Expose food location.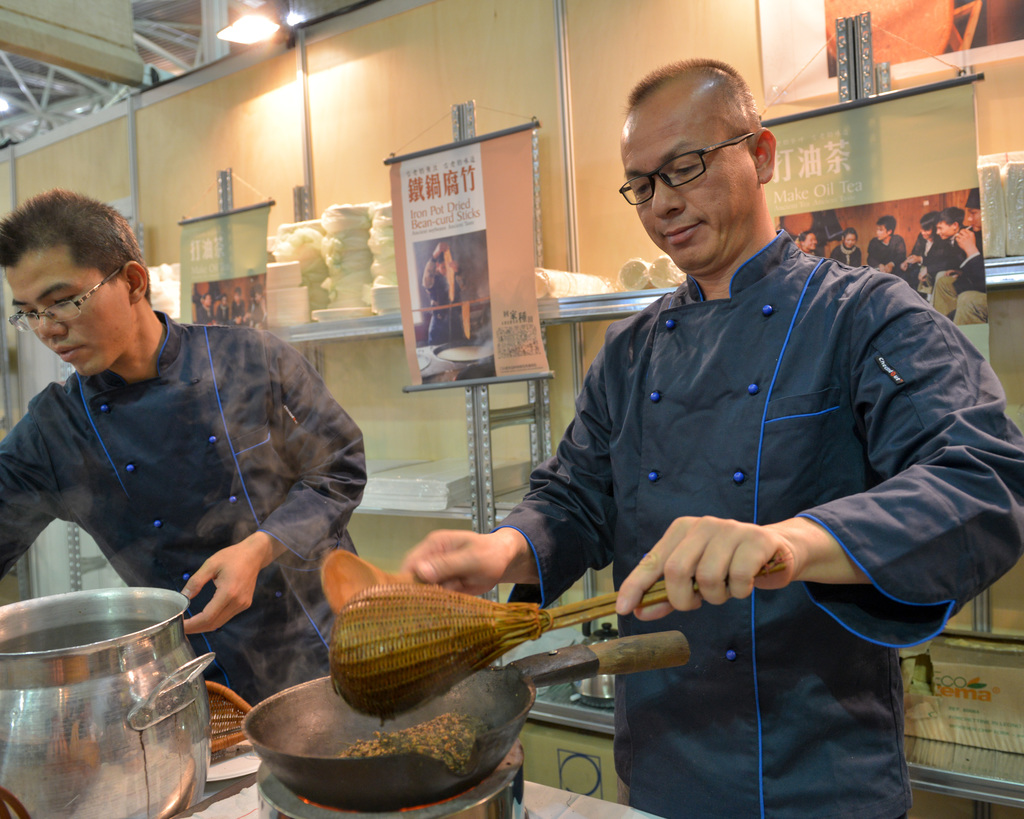
Exposed at locate(333, 709, 472, 775).
